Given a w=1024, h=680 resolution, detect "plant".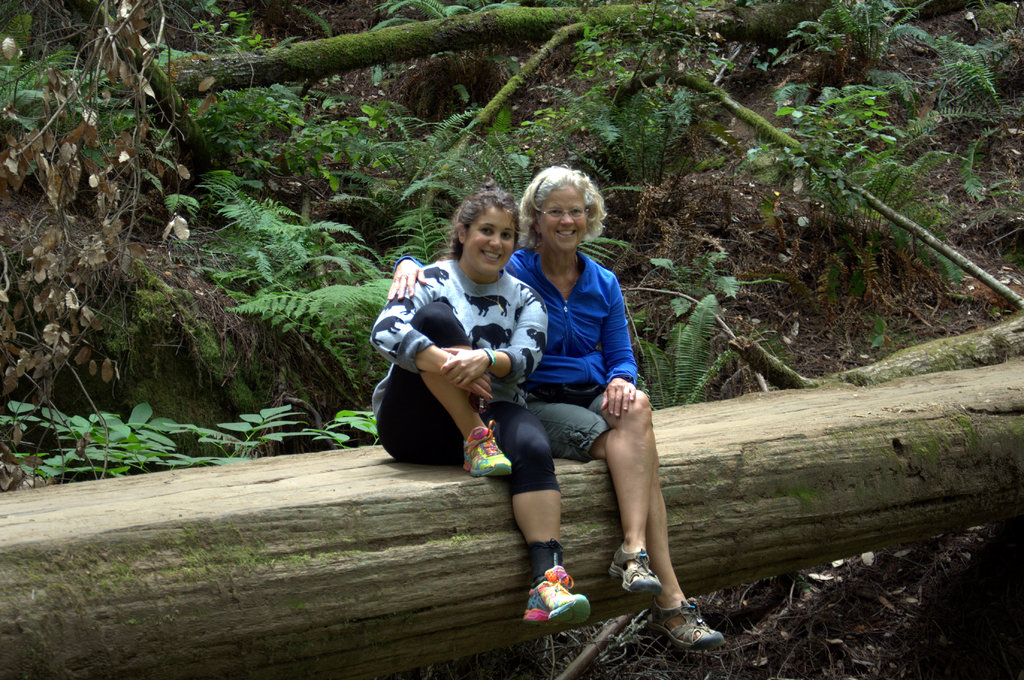
bbox=[785, 0, 918, 95].
